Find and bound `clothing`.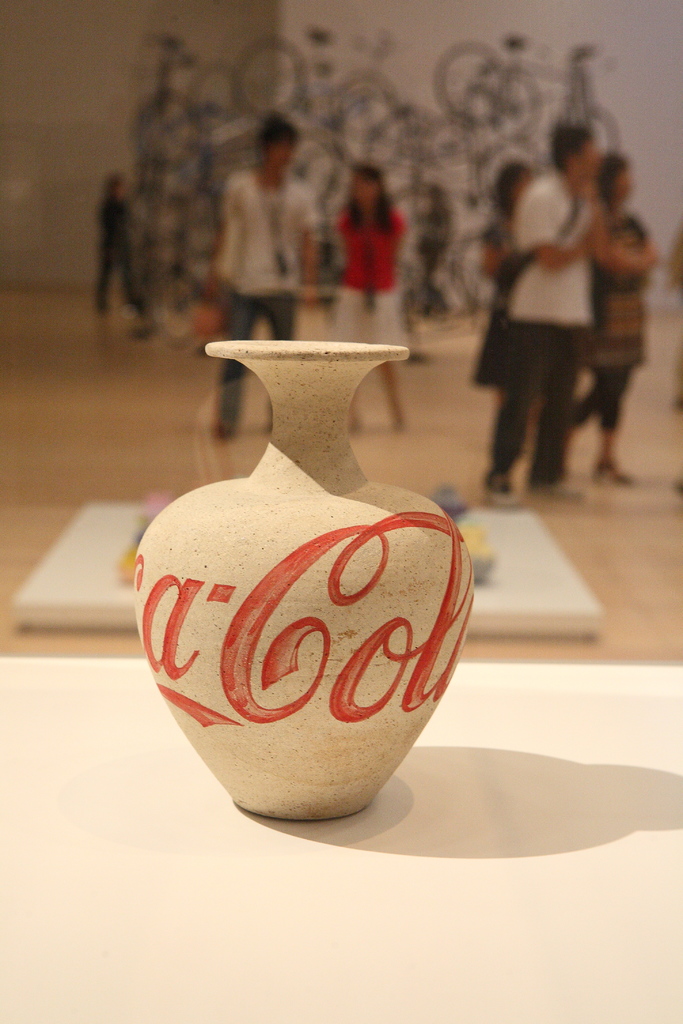
Bound: 330 202 406 360.
